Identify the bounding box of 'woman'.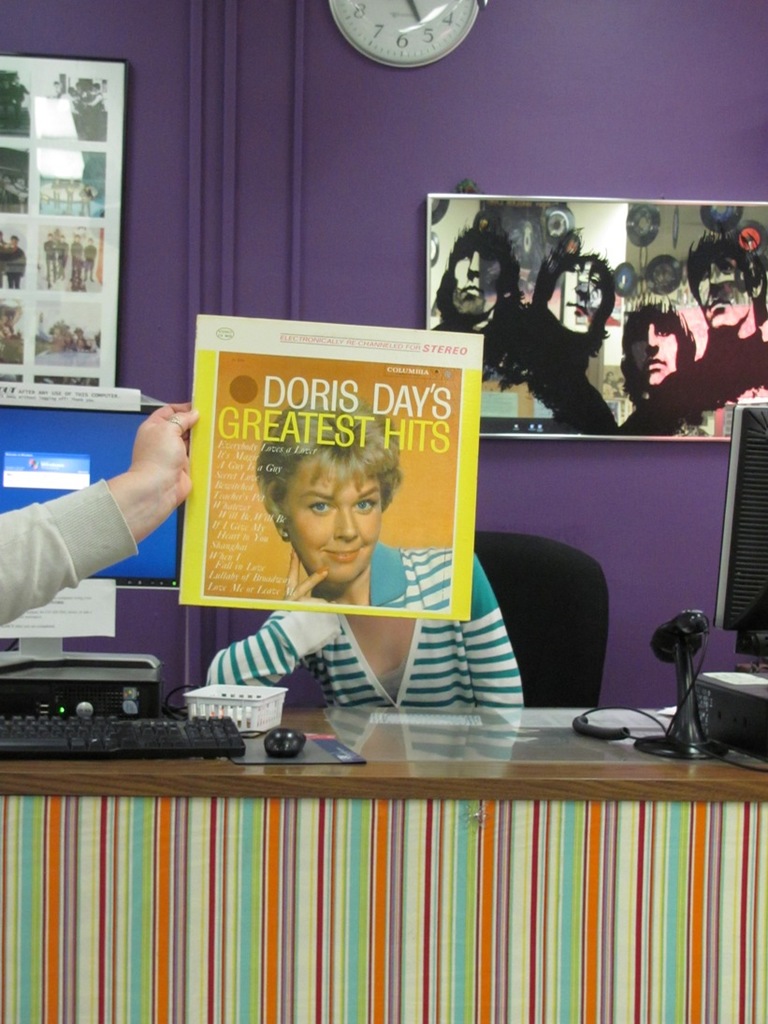
[202,549,523,706].
